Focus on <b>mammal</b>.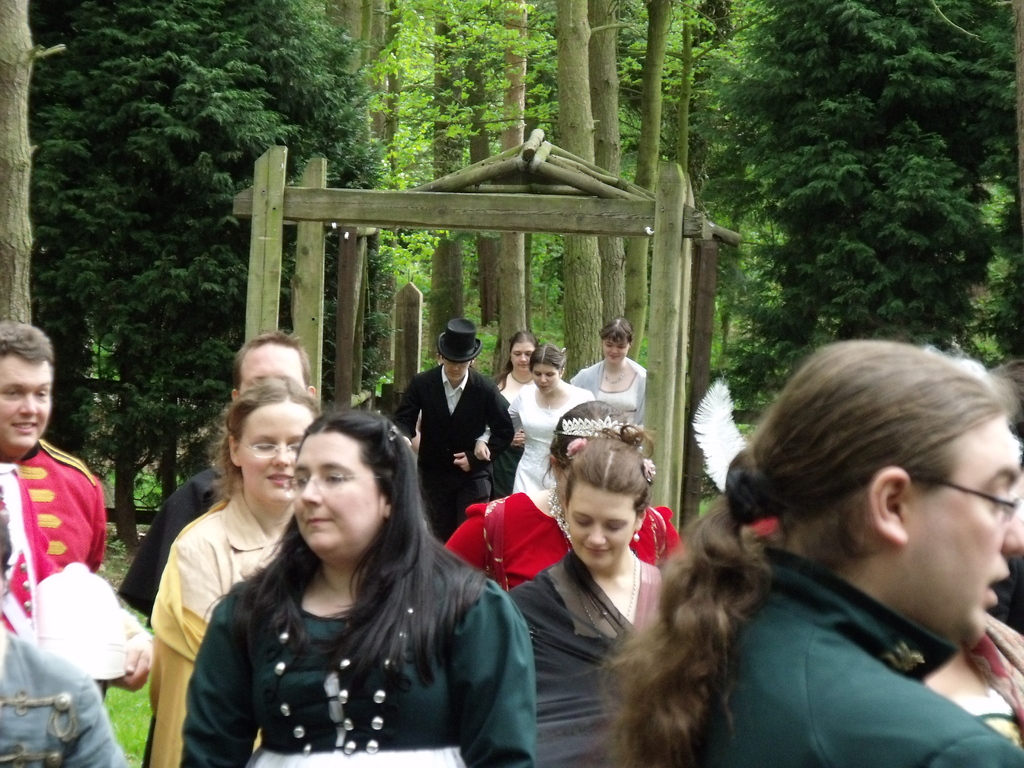
Focused at 568/317/648/423.
